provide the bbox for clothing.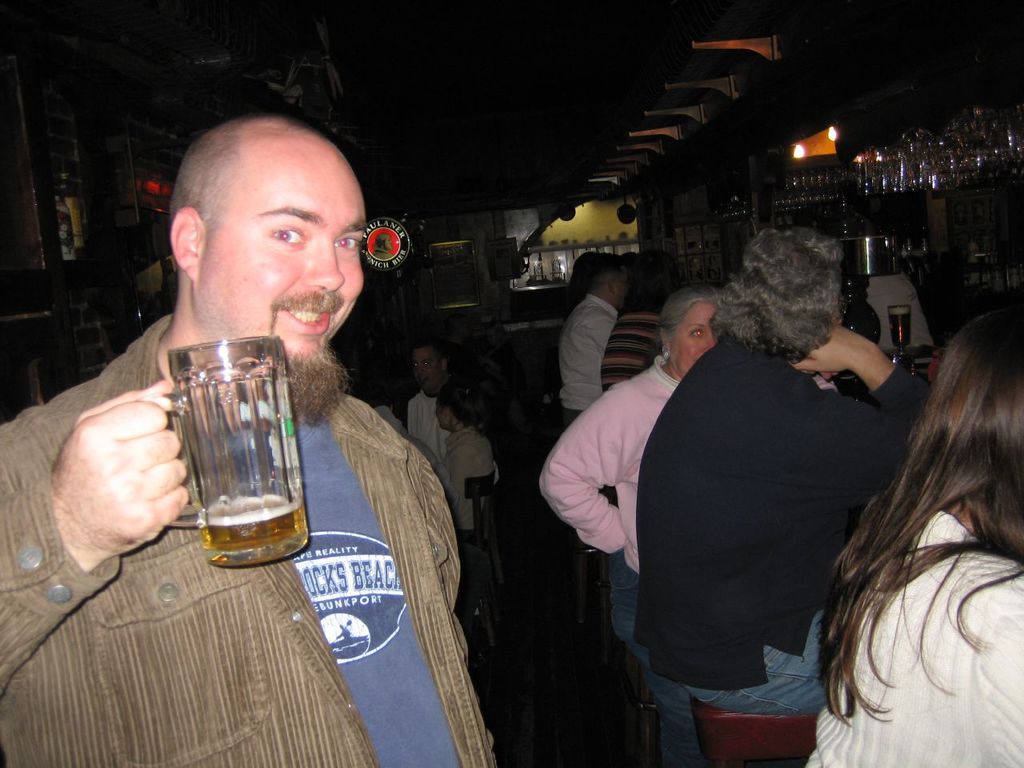
BBox(797, 496, 1023, 767).
